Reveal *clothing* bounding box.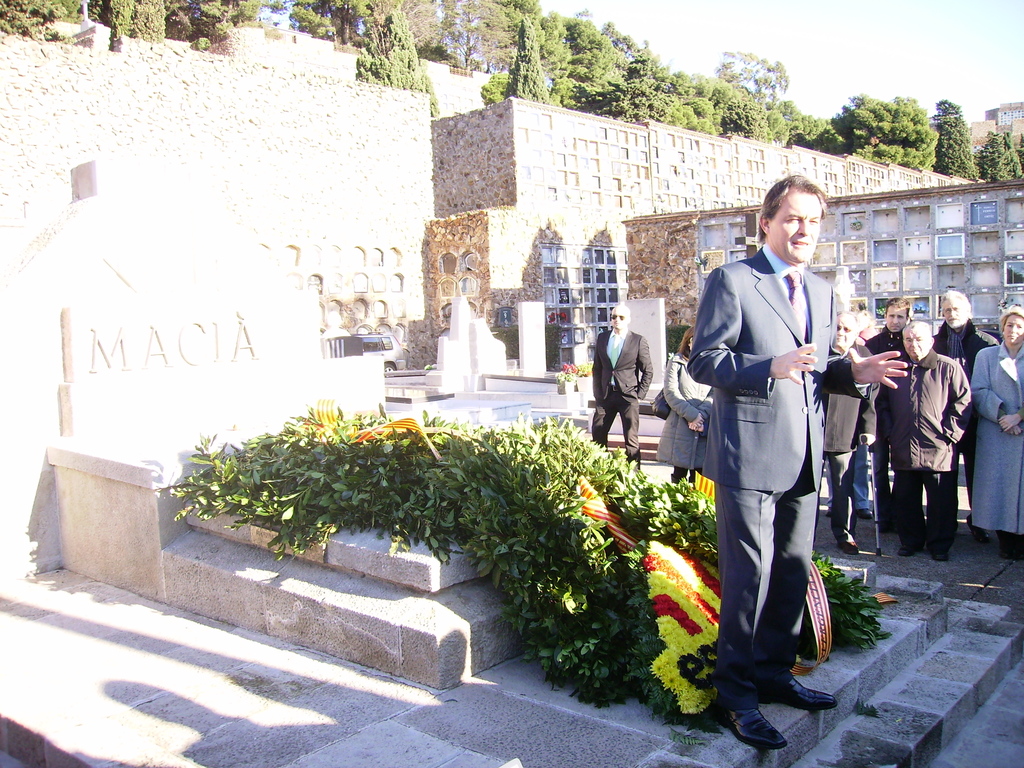
Revealed: region(646, 351, 721, 470).
